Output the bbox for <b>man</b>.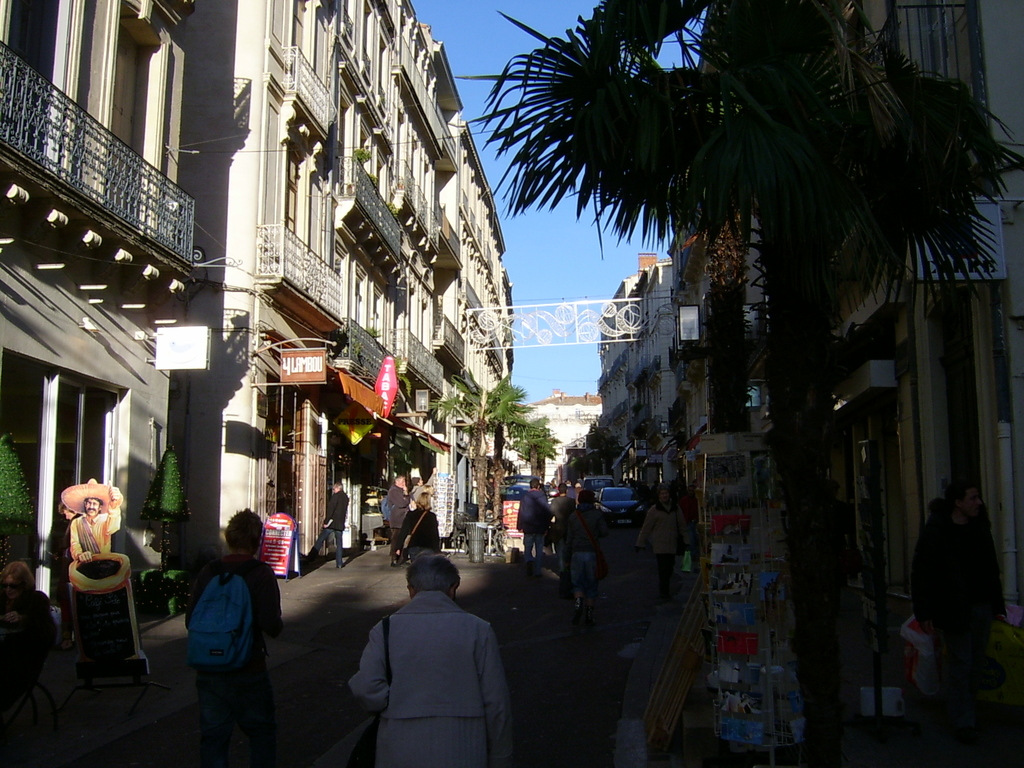
select_region(299, 478, 346, 567).
